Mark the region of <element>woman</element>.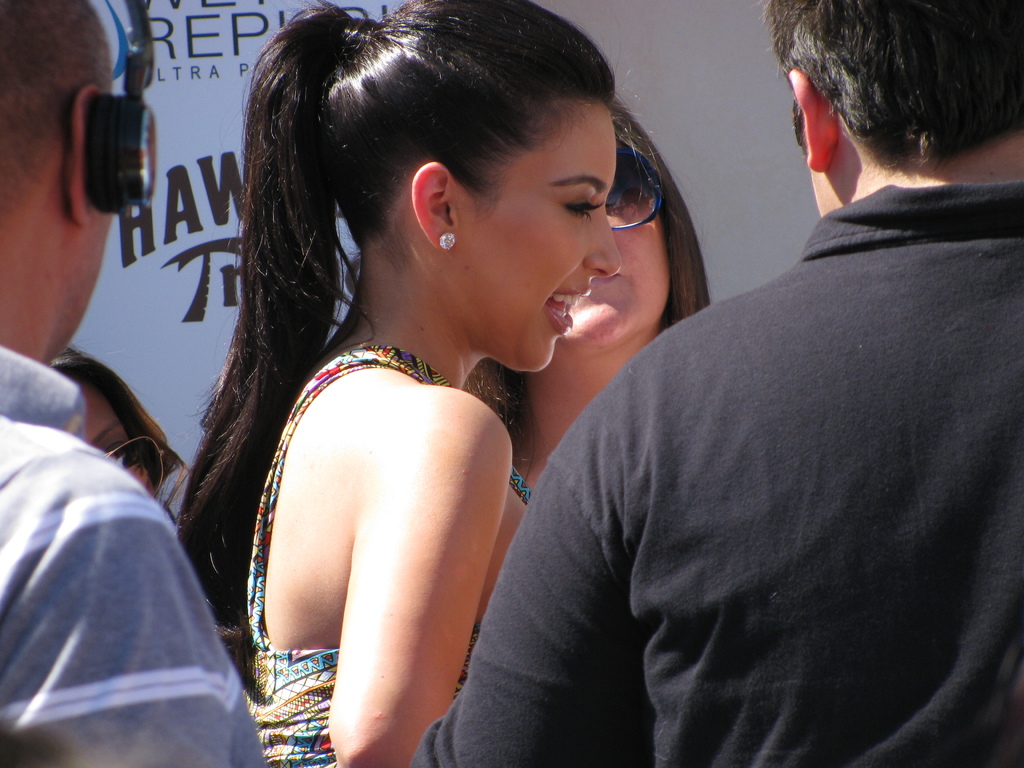
Region: (x1=461, y1=97, x2=717, y2=488).
